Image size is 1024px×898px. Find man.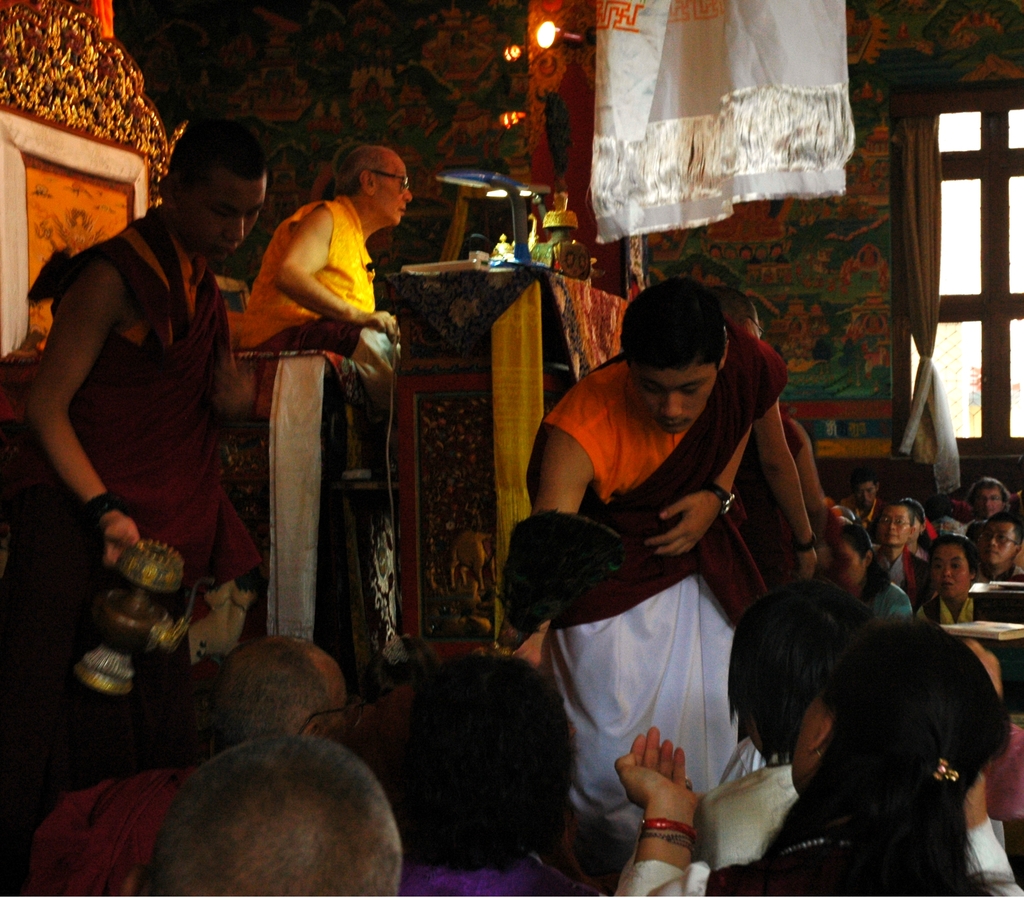
<bbox>959, 479, 1013, 536</bbox>.
